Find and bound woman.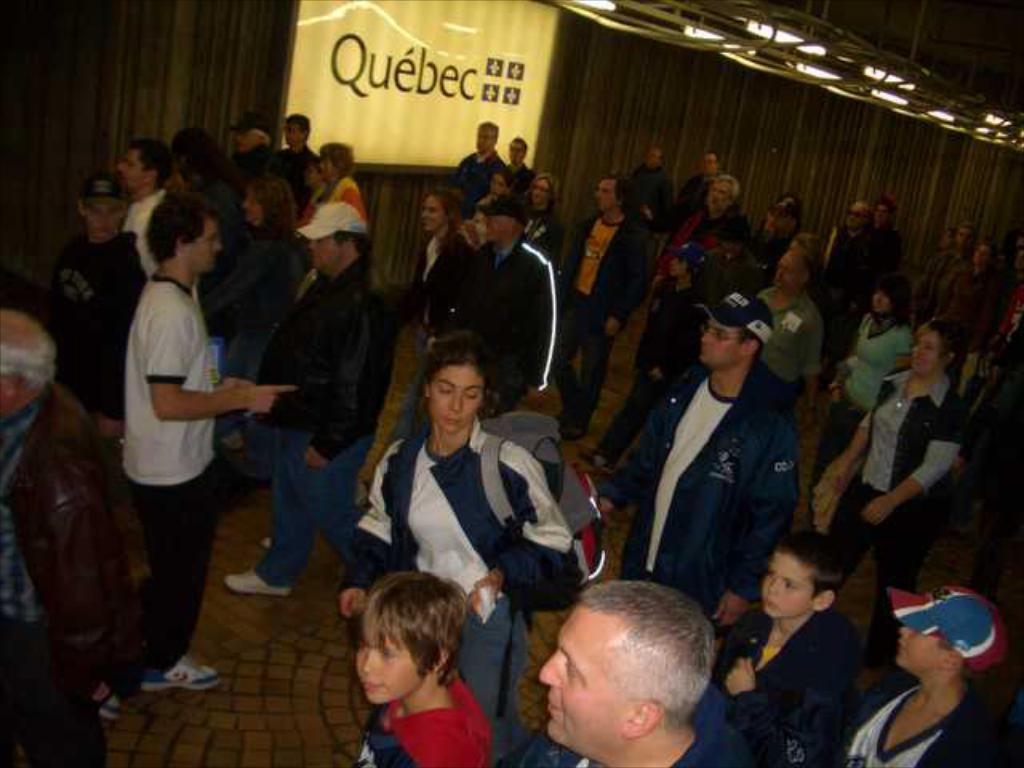
Bound: l=630, t=171, r=746, b=382.
